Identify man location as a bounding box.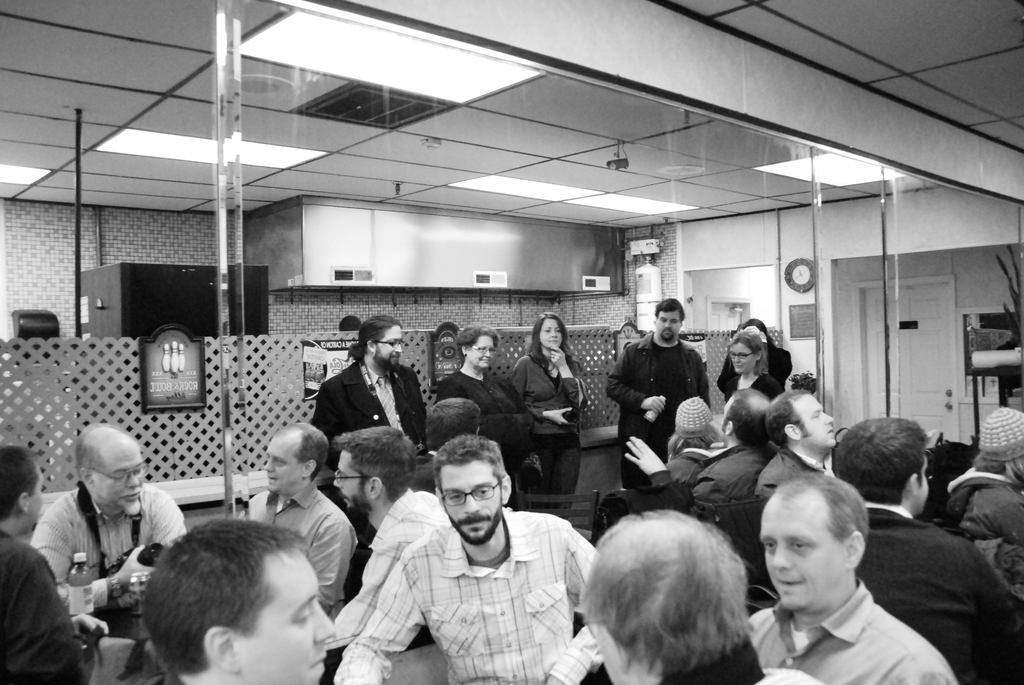
rect(313, 313, 429, 461).
